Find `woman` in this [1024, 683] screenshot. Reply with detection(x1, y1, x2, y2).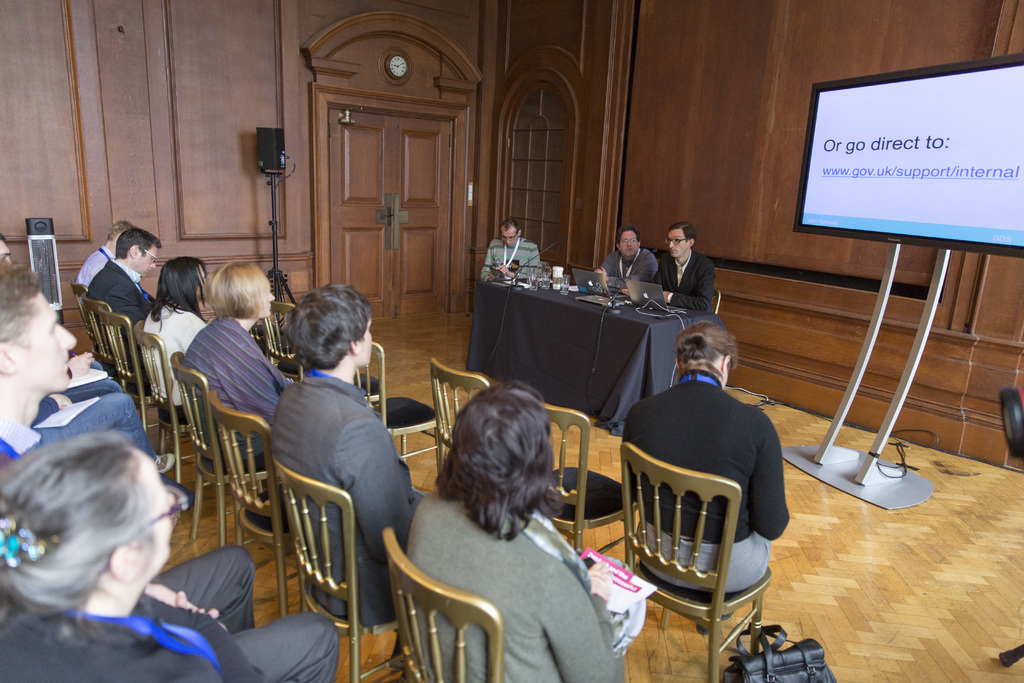
detection(622, 317, 789, 629).
